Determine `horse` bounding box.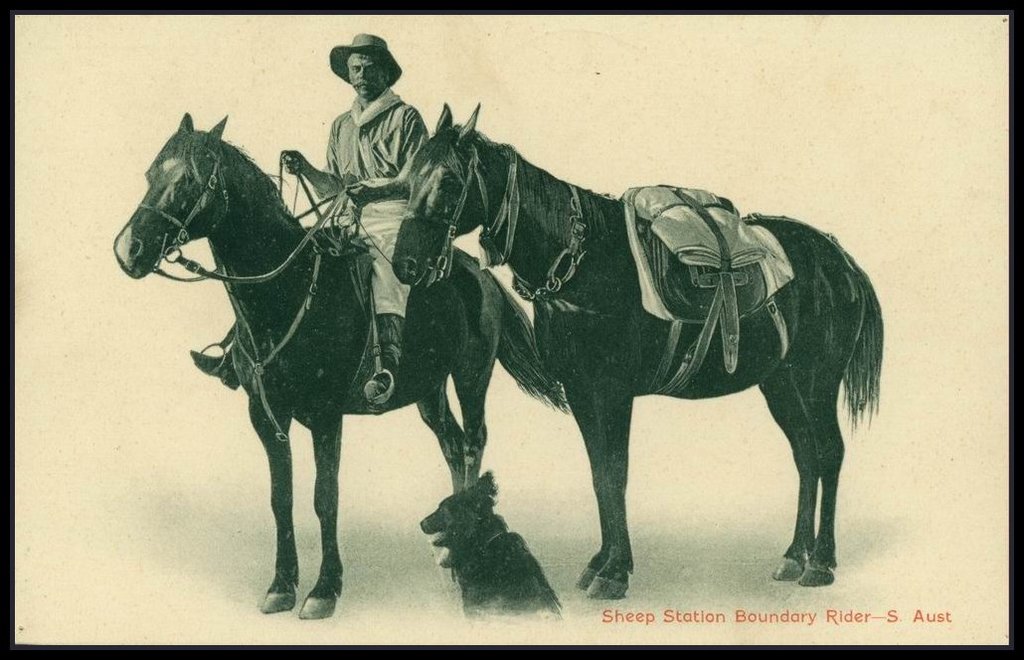
Determined: (x1=389, y1=101, x2=885, y2=605).
